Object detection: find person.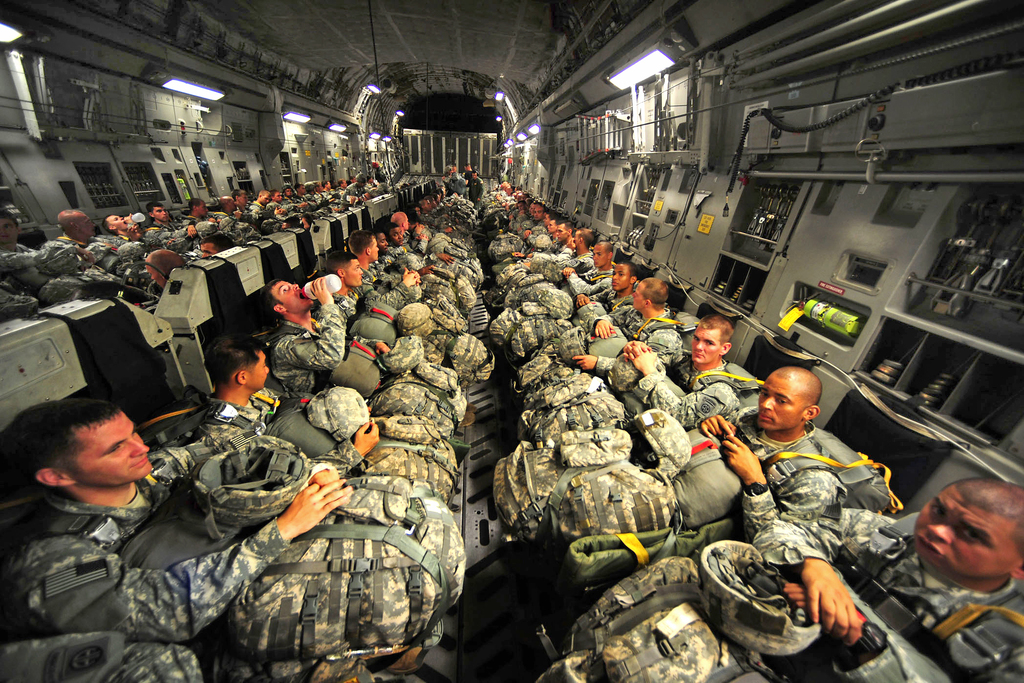
bbox=(468, 169, 484, 208).
